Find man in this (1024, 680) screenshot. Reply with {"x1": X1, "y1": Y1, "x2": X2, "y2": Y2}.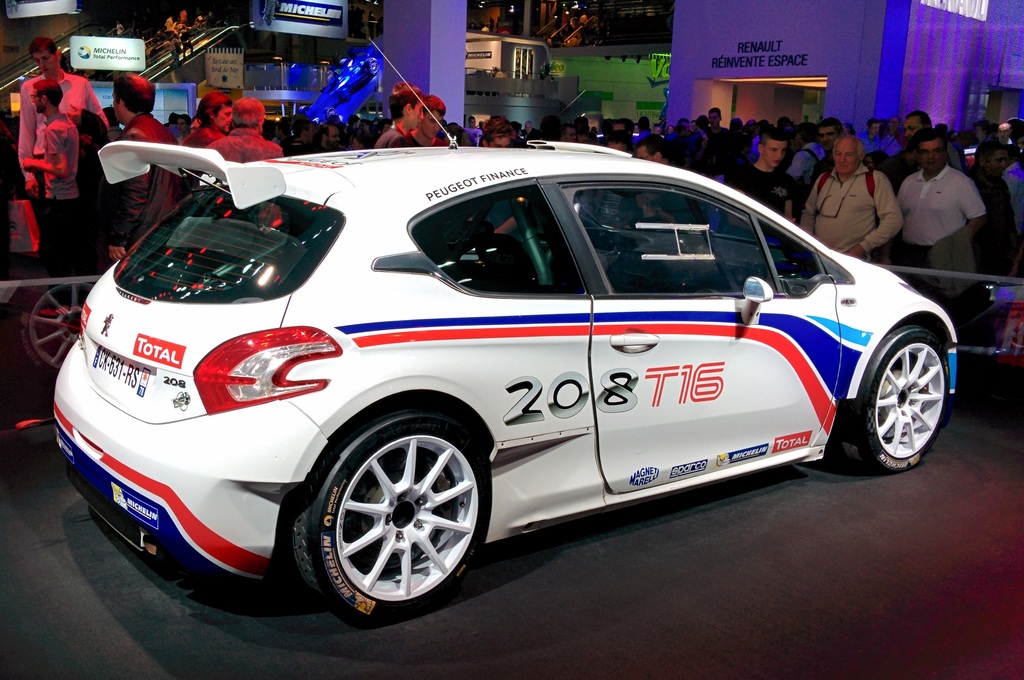
{"x1": 15, "y1": 36, "x2": 111, "y2": 200}.
